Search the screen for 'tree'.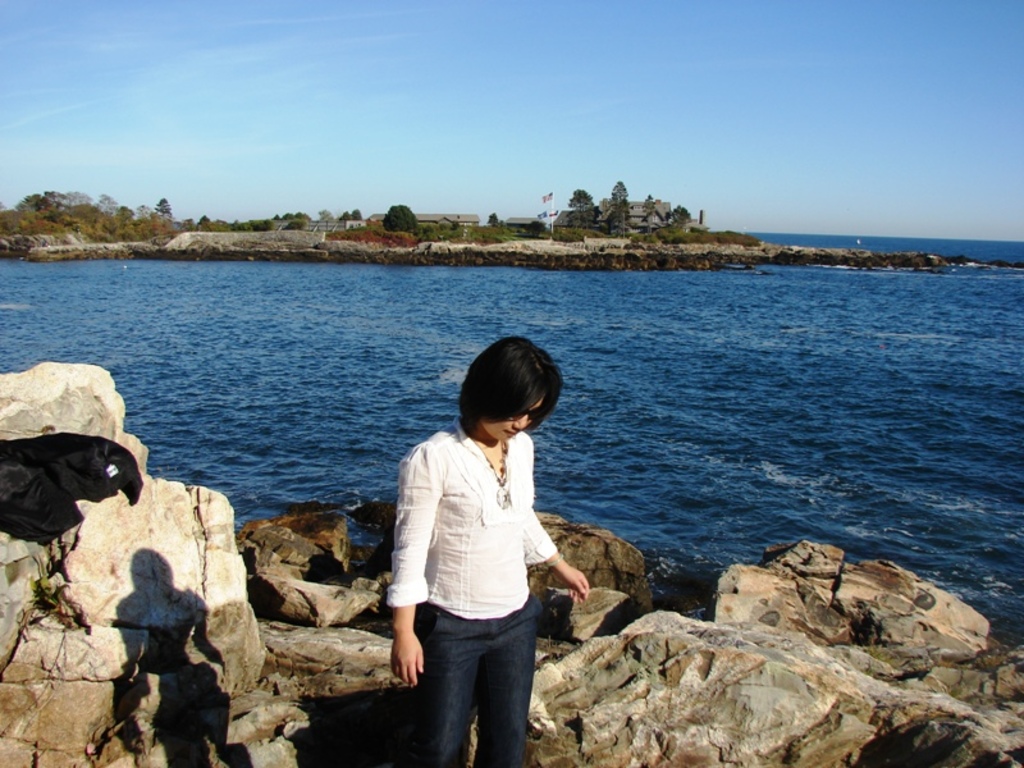
Found at locate(568, 188, 594, 230).
